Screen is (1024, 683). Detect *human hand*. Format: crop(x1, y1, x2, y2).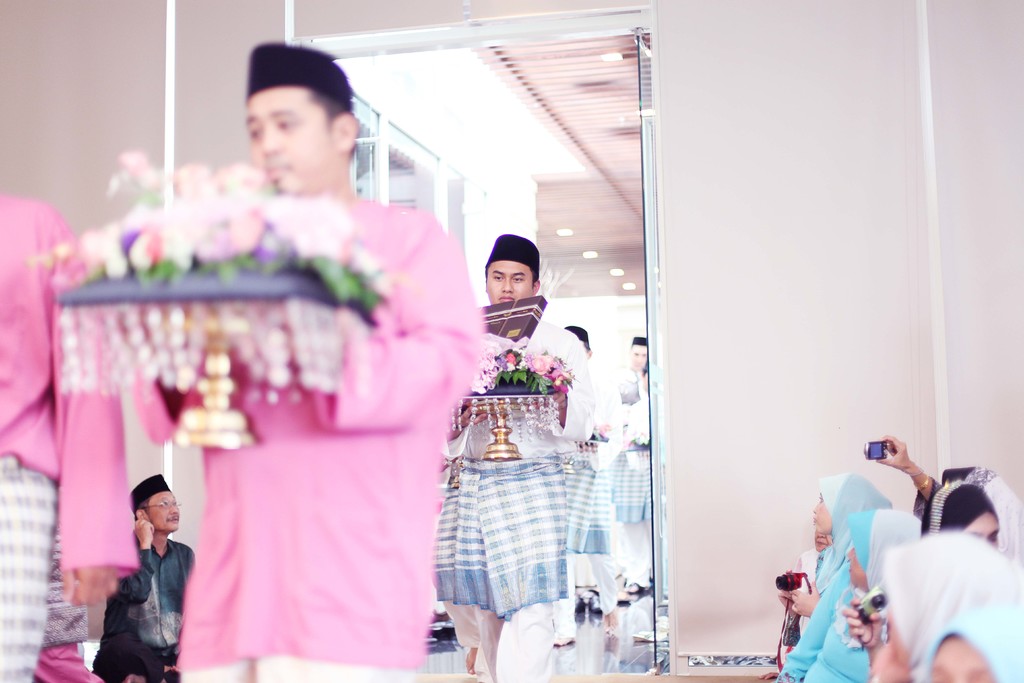
crop(780, 567, 800, 614).
